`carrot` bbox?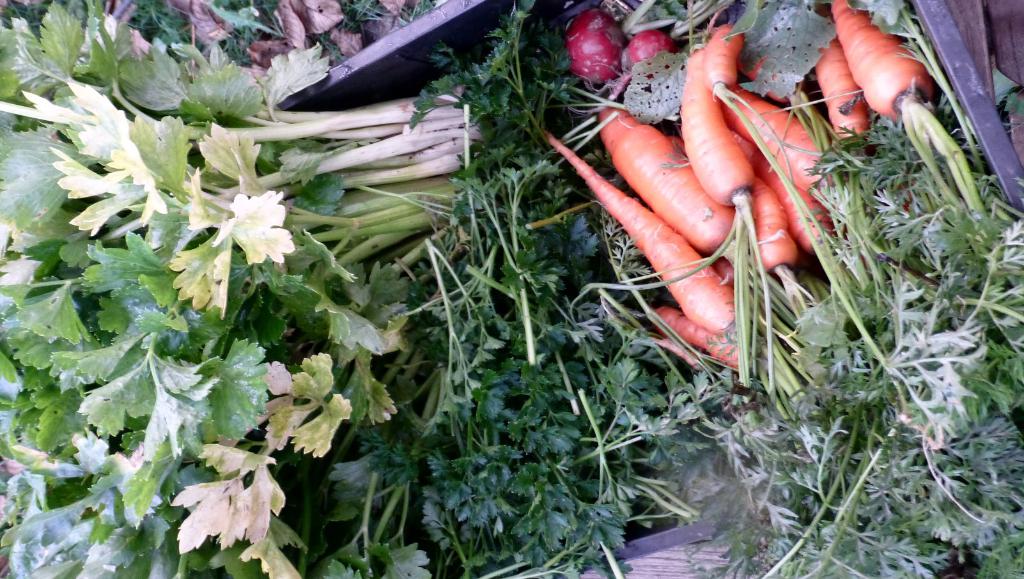
{"left": 721, "top": 86, "right": 826, "bottom": 199}
